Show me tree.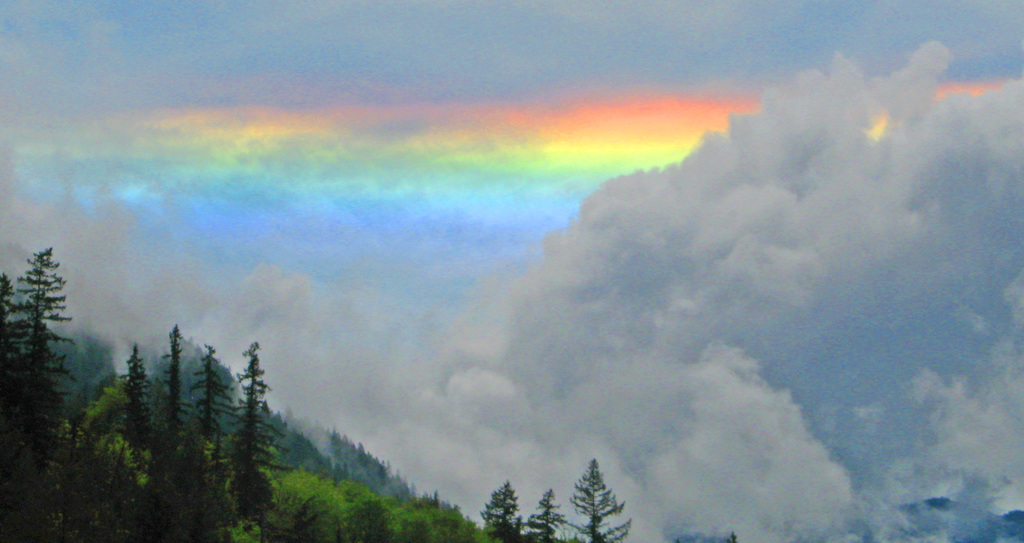
tree is here: BBox(524, 489, 573, 542).
